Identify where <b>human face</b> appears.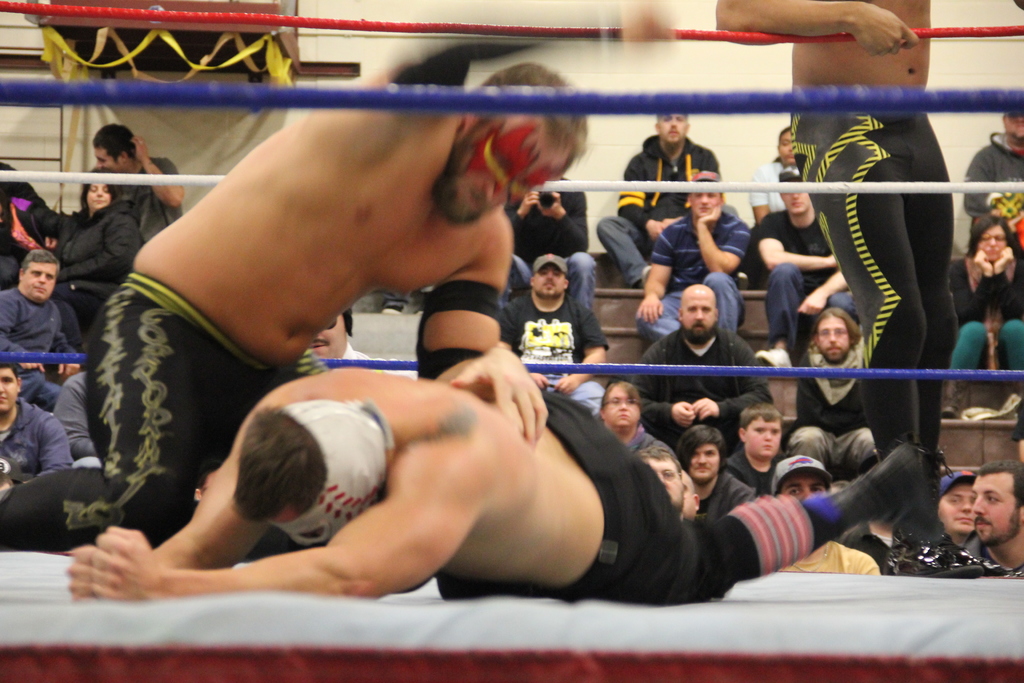
Appears at (x1=782, y1=194, x2=810, y2=214).
